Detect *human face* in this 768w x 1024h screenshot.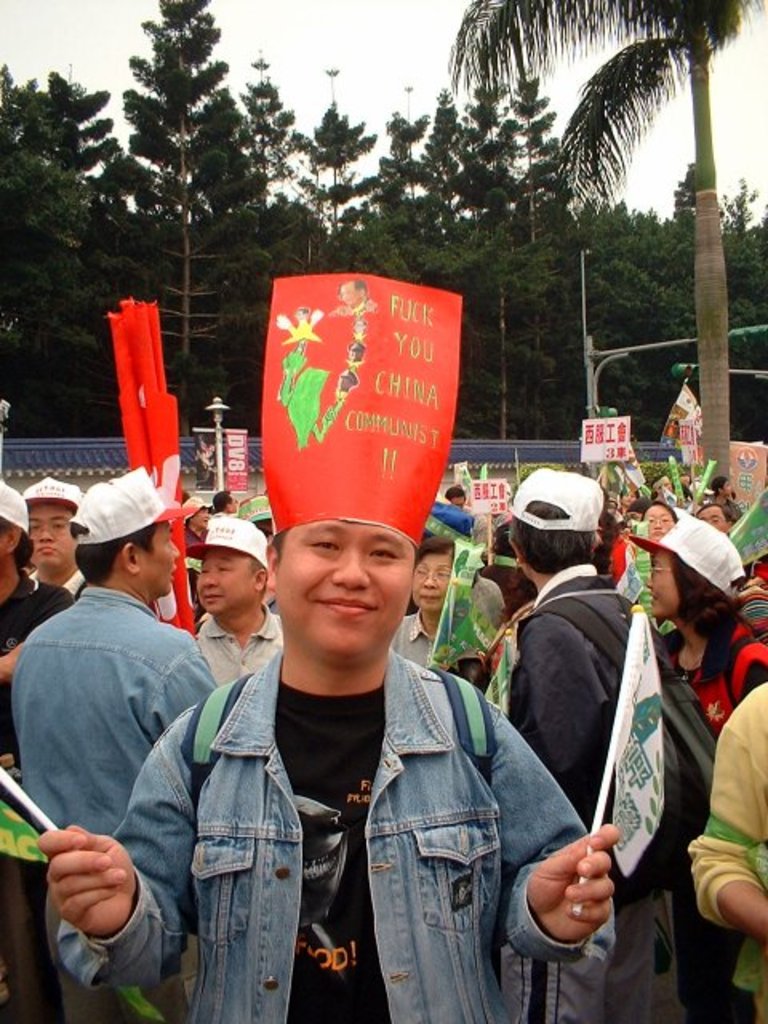
Detection: locate(645, 502, 675, 541).
